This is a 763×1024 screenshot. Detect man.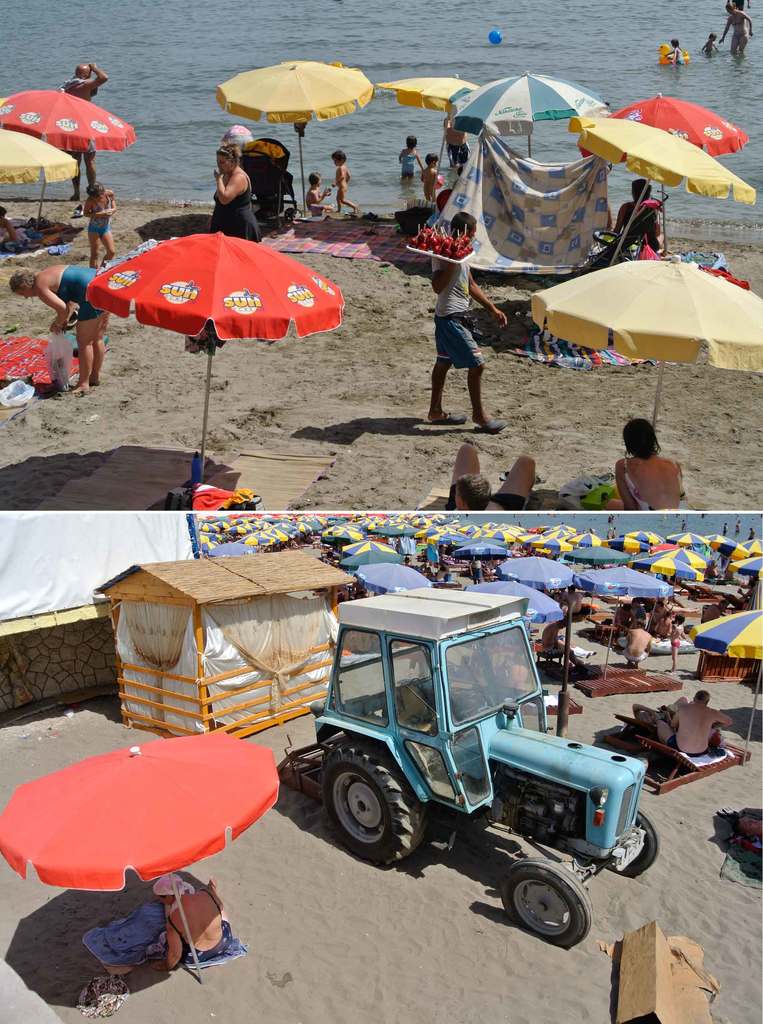
709:561:721:577.
